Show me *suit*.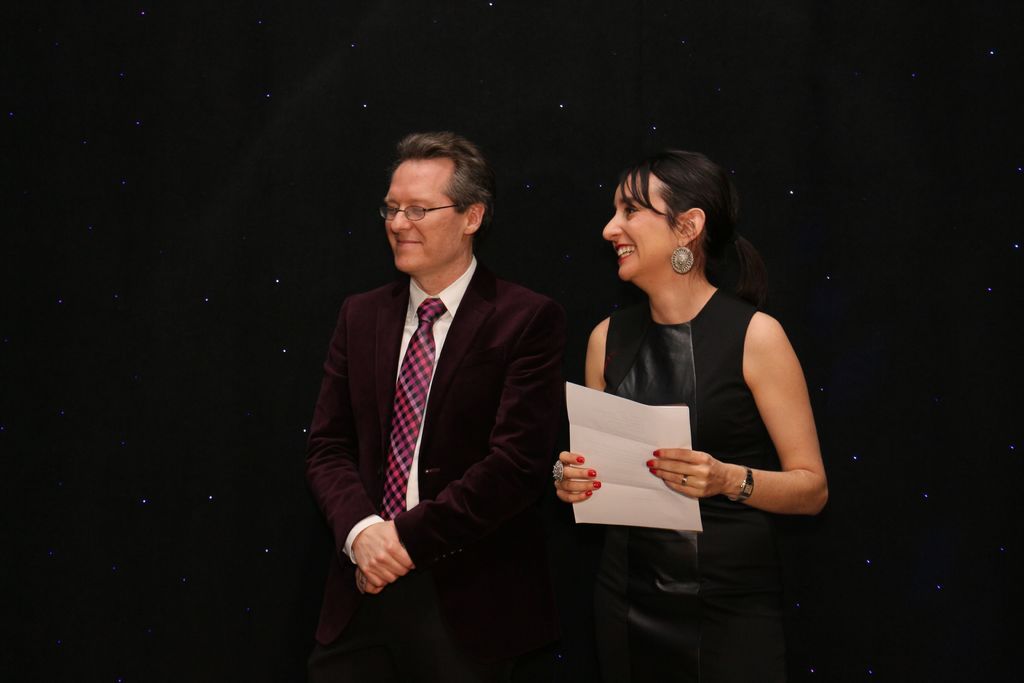
*suit* is here: (304, 254, 568, 679).
